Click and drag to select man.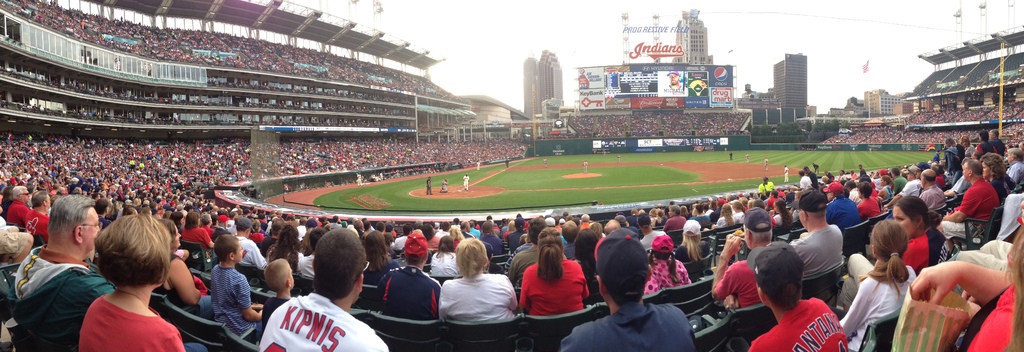
Selection: 636/210/668/251.
